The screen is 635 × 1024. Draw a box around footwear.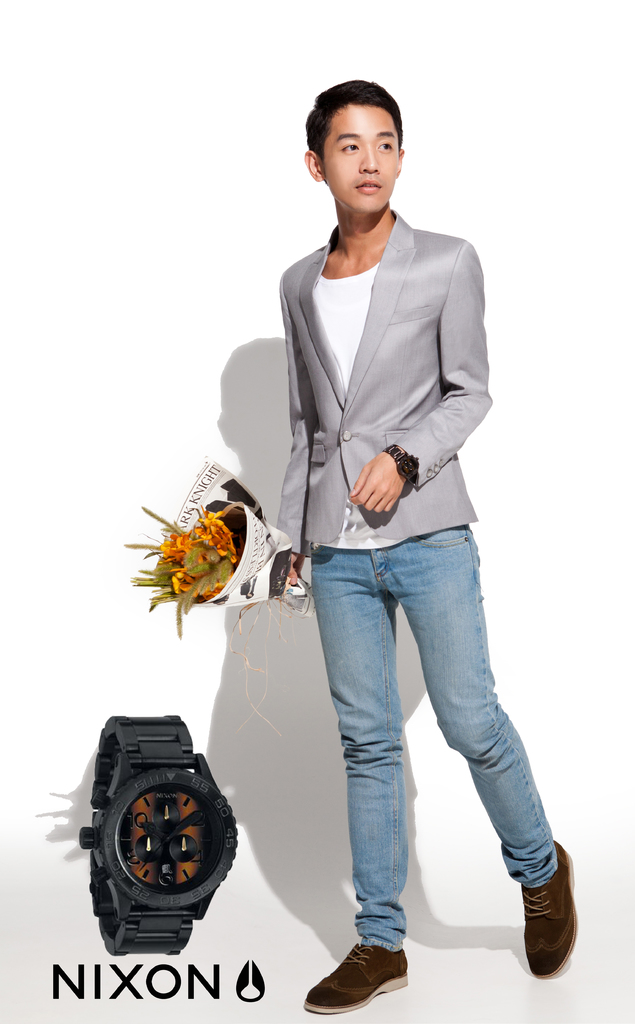
(x1=524, y1=871, x2=590, y2=984).
